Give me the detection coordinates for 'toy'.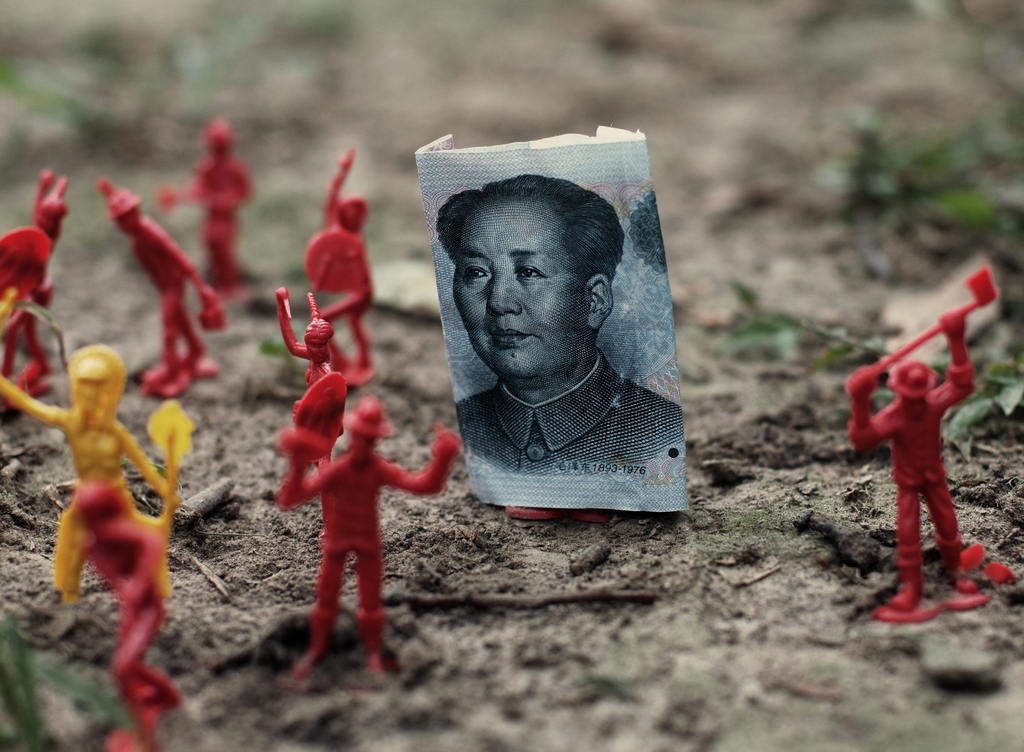
rect(156, 122, 255, 300).
